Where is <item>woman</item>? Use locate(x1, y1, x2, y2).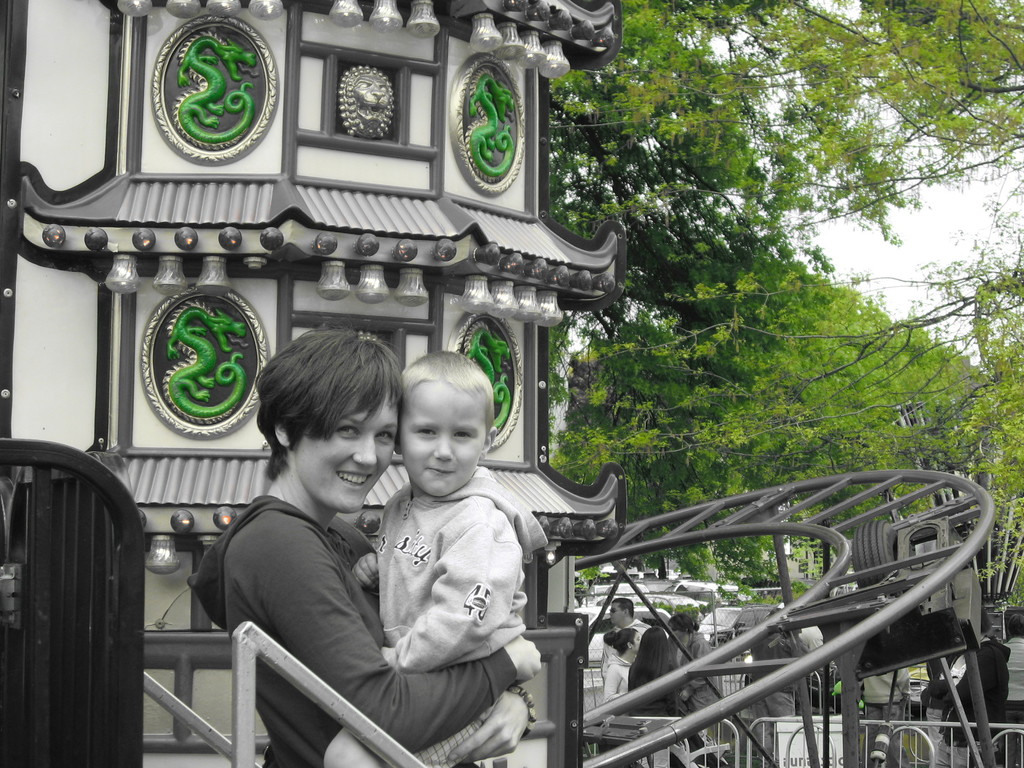
locate(596, 630, 636, 707).
